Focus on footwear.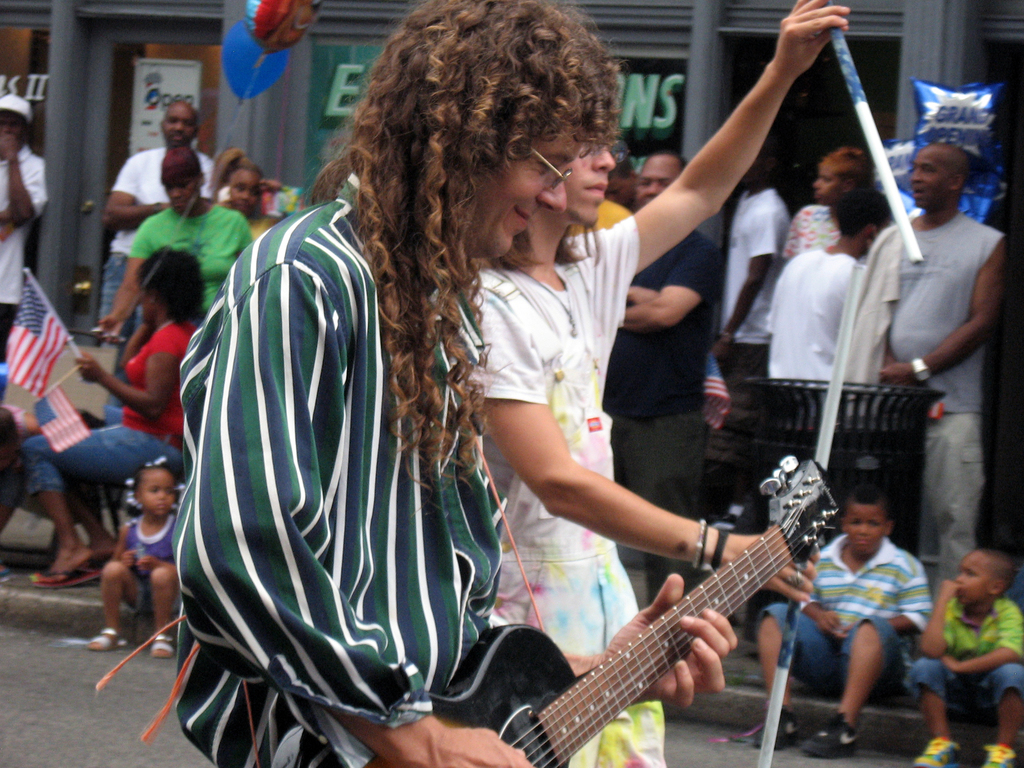
Focused at bbox(798, 708, 861, 763).
